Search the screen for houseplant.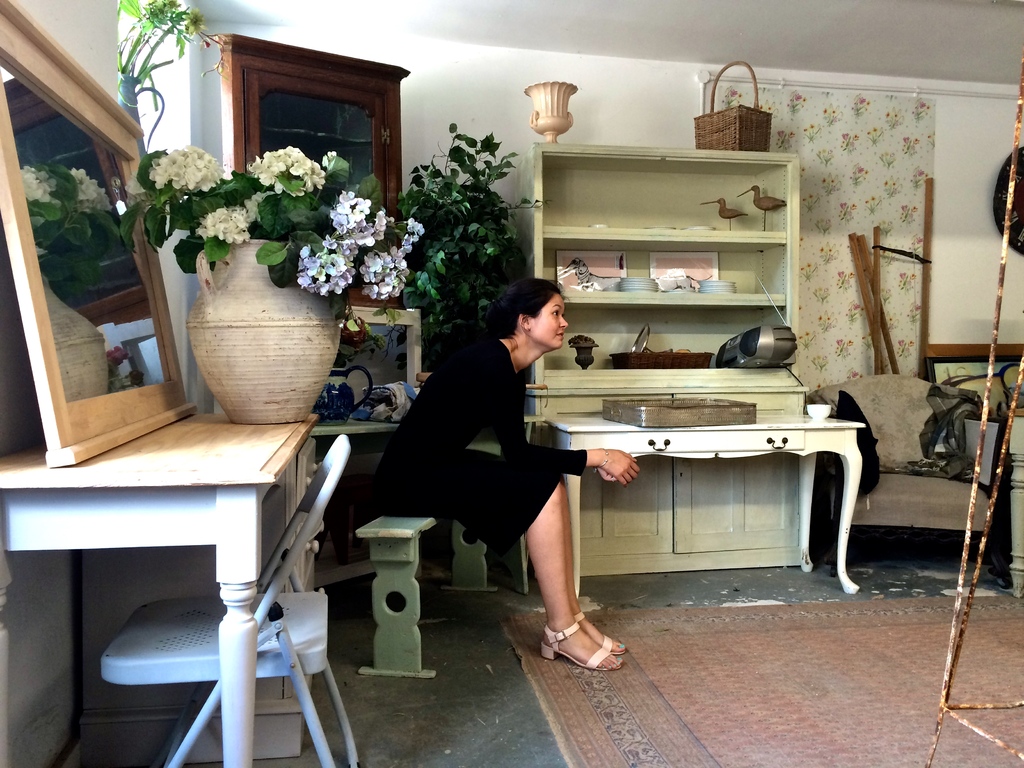
Found at (left=151, top=133, right=360, bottom=407).
